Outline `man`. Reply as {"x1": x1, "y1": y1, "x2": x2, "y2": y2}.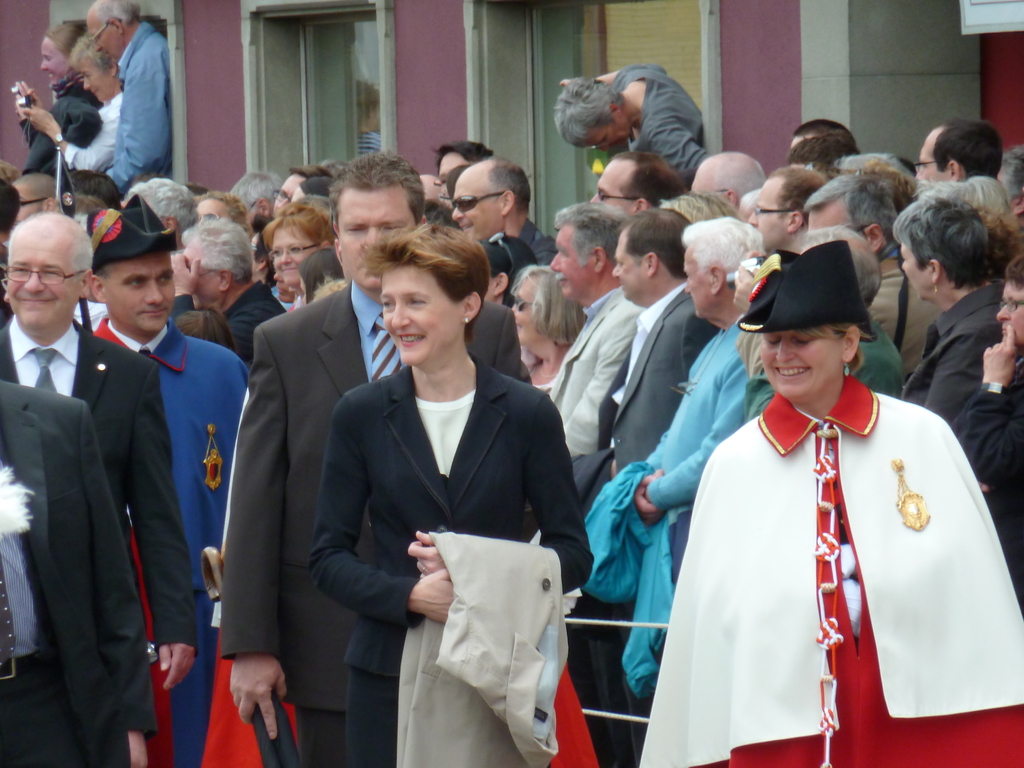
{"x1": 215, "y1": 145, "x2": 525, "y2": 767}.
